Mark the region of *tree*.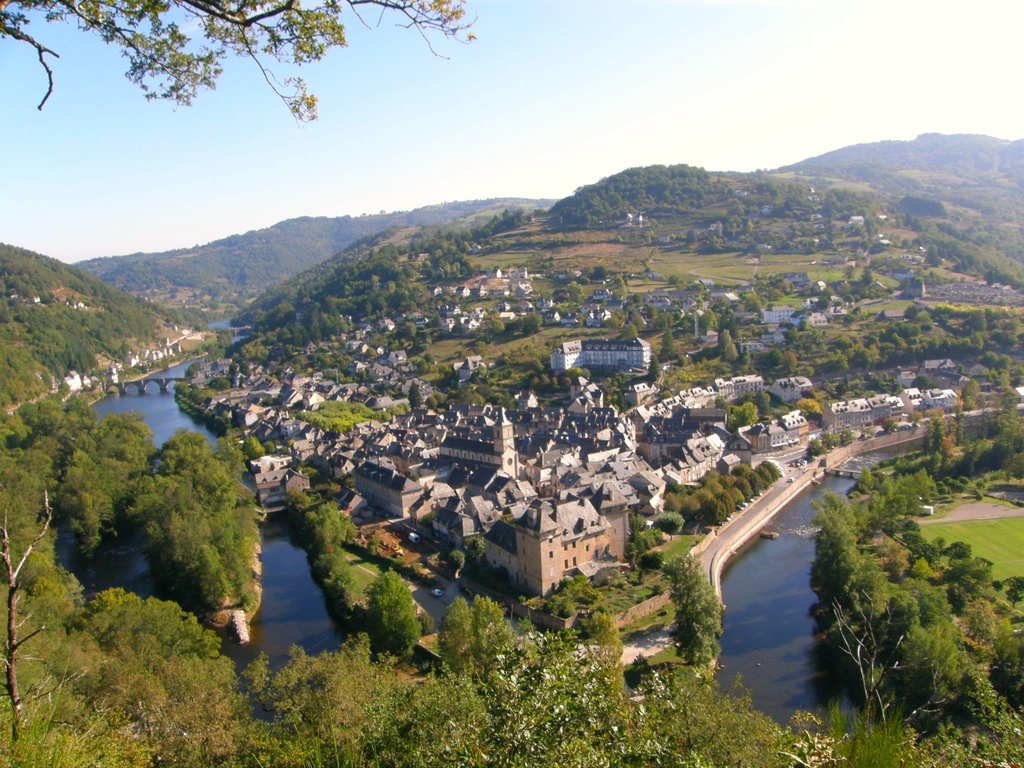
Region: (x1=793, y1=380, x2=829, y2=424).
